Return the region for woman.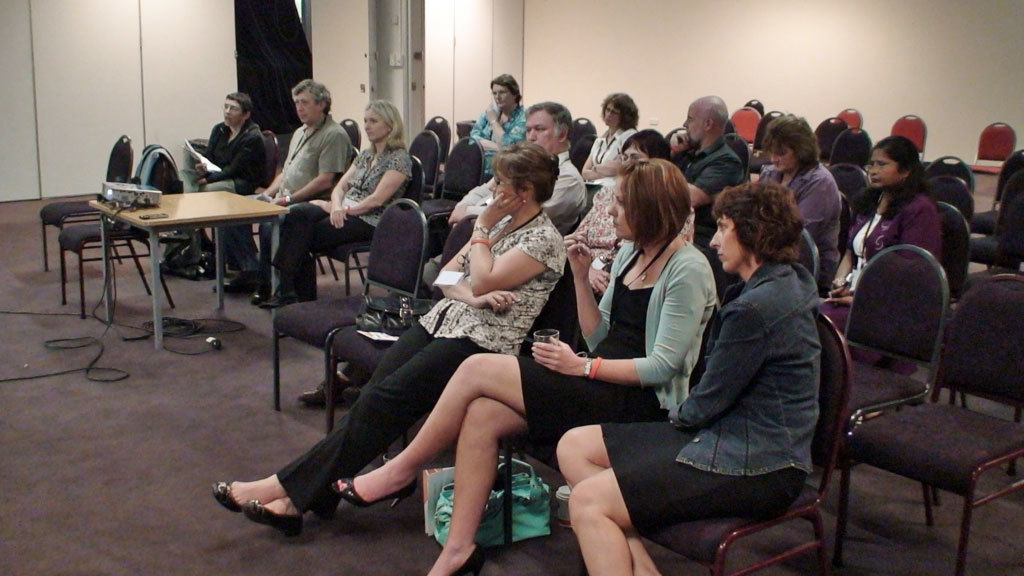
212:141:567:532.
